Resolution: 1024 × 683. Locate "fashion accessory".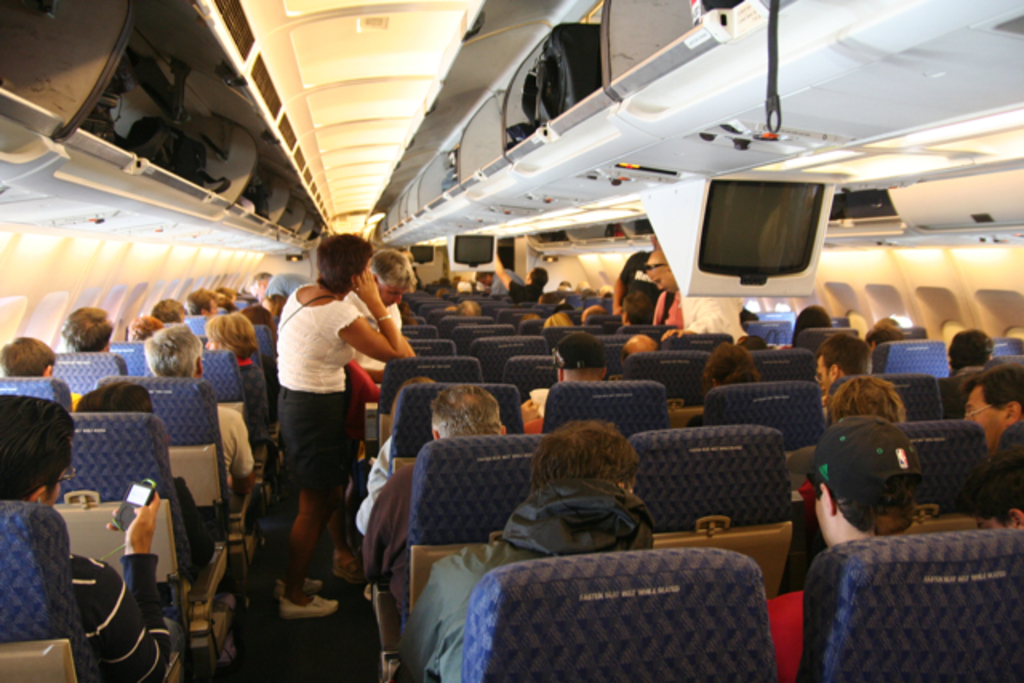
rect(331, 558, 368, 587).
